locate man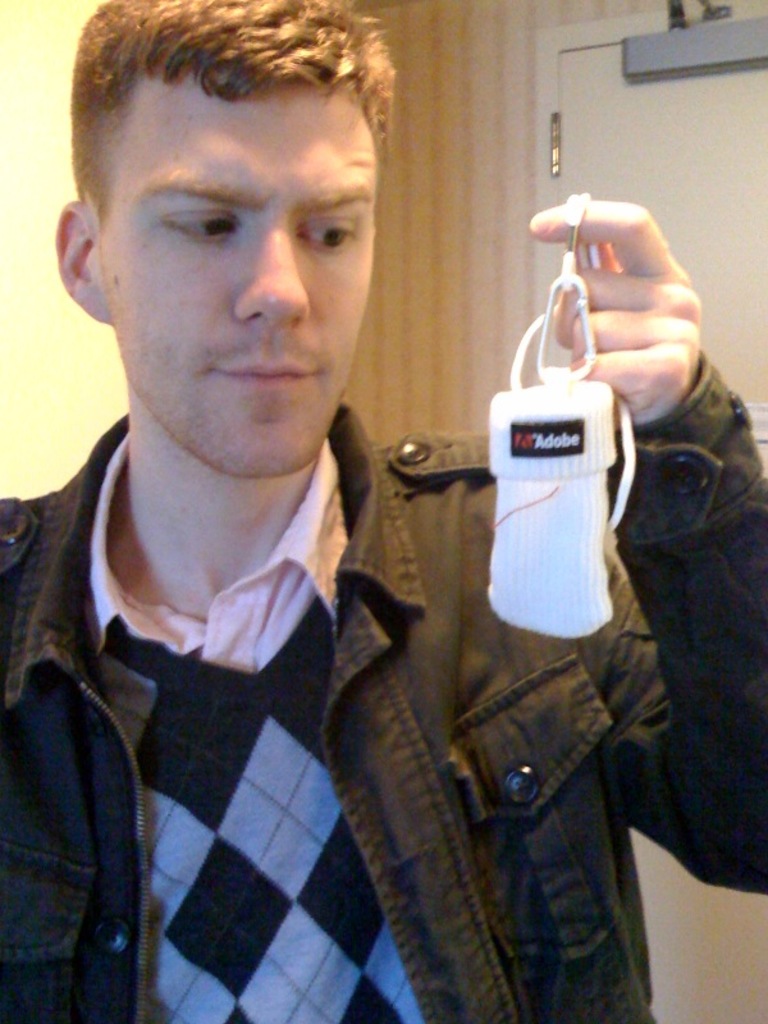
86 0 672 1023
